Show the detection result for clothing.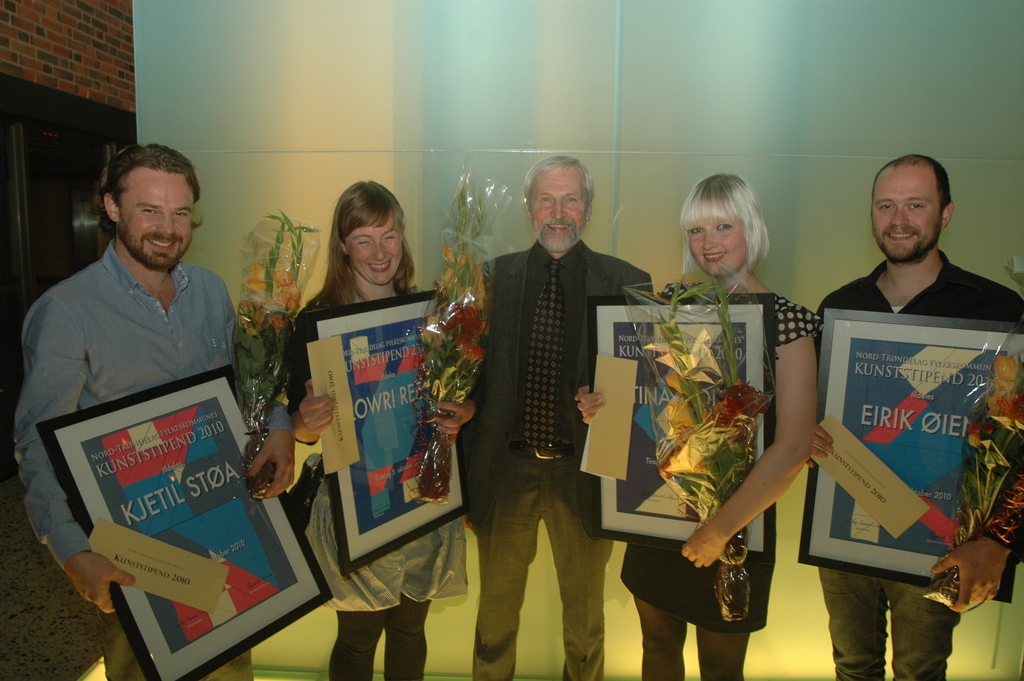
282, 278, 460, 680.
